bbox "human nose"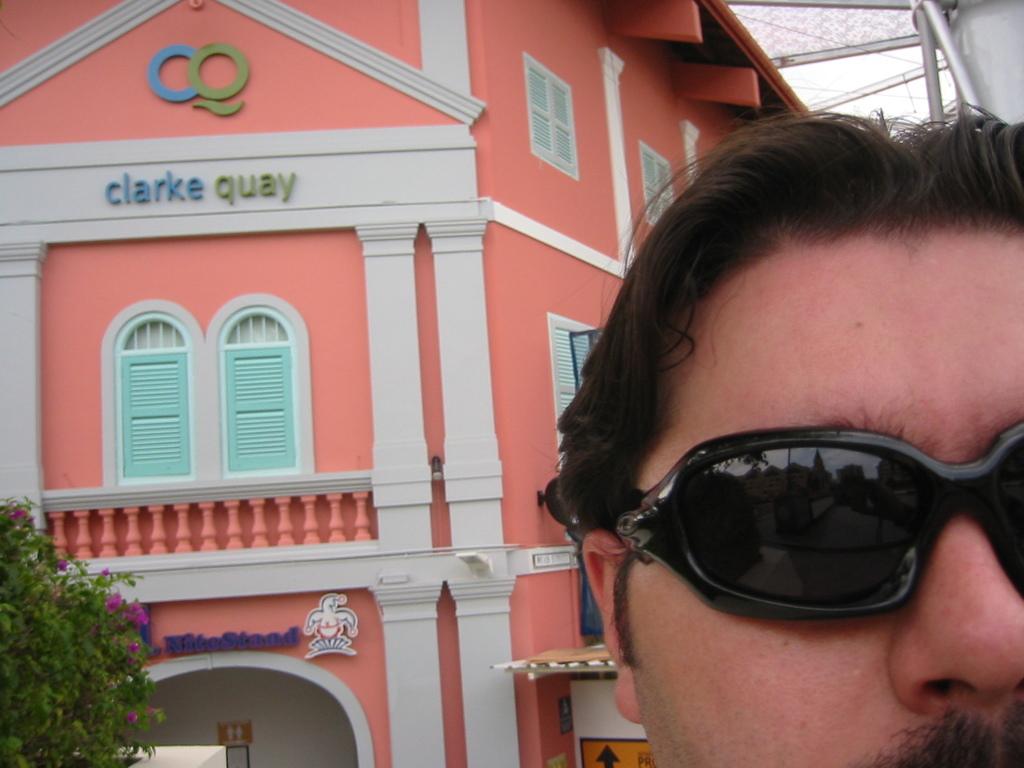
x1=886, y1=499, x2=1023, y2=730
